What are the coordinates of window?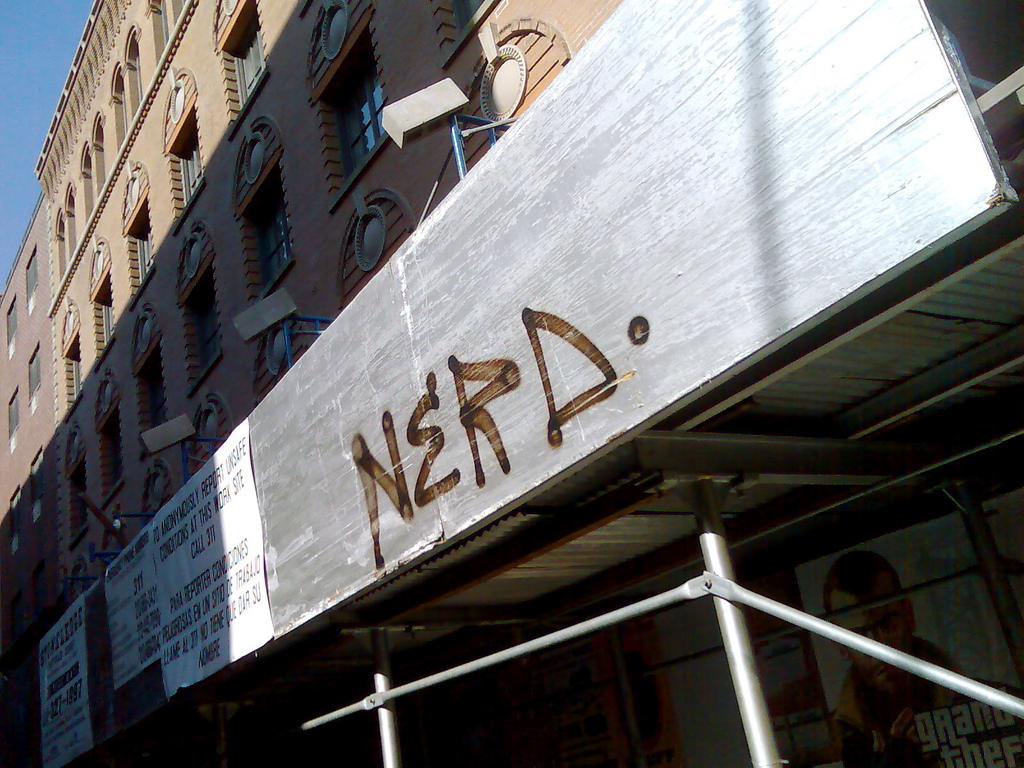
left=22, top=245, right=49, bottom=317.
